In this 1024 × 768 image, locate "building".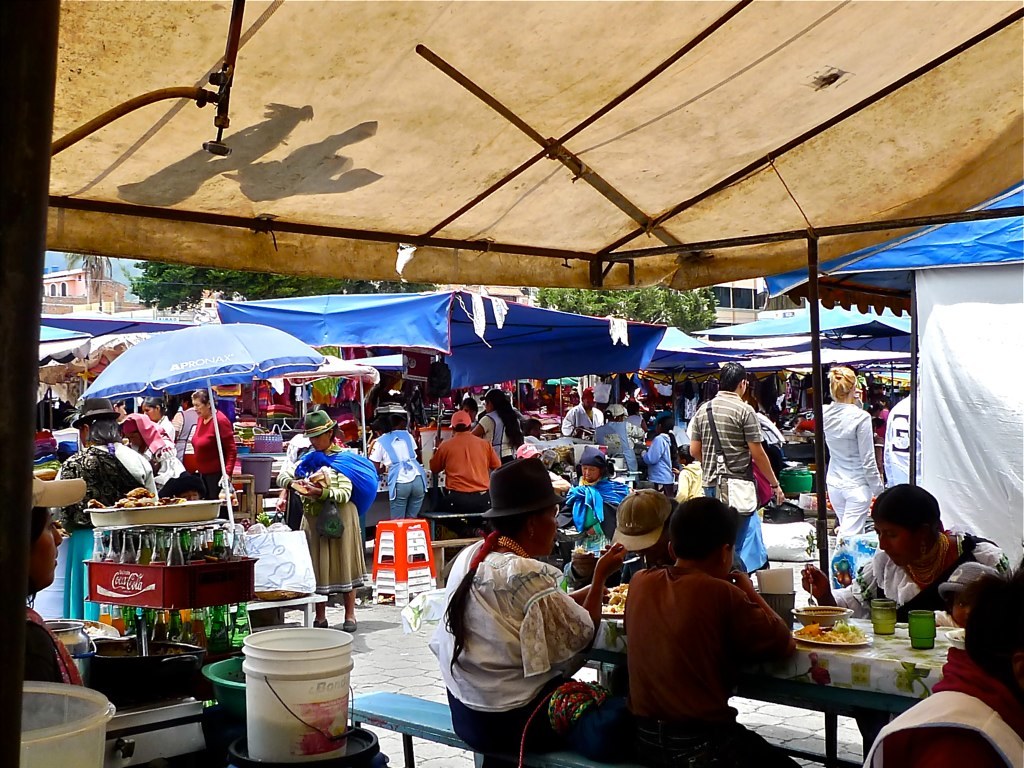
Bounding box: left=433, top=287, right=537, bottom=308.
